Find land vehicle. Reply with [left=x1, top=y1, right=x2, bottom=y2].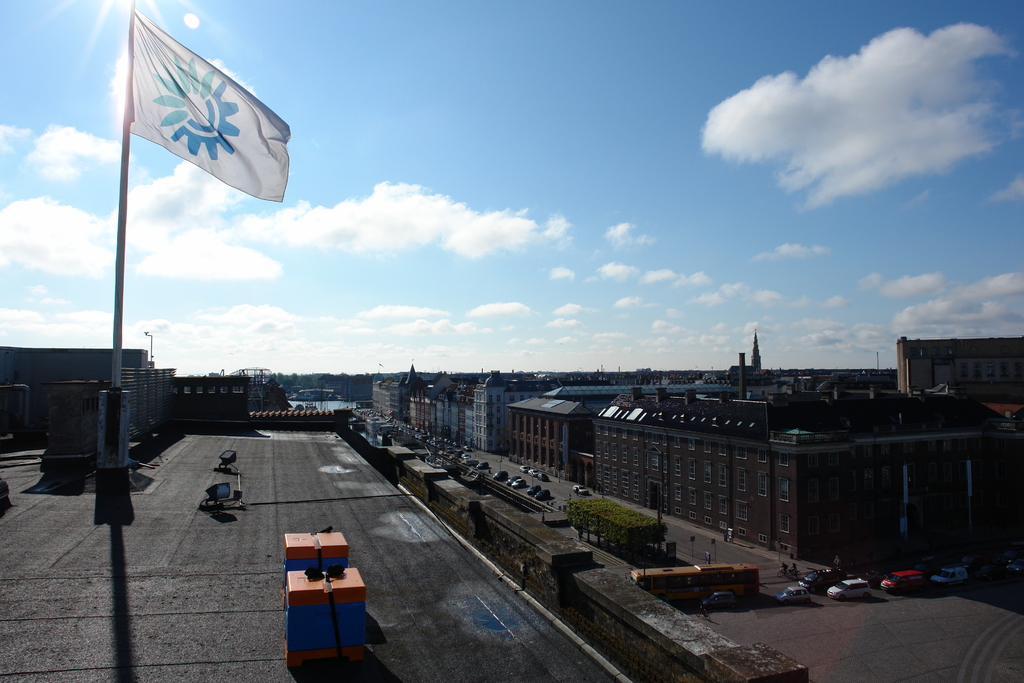
[left=534, top=495, right=547, bottom=497].
